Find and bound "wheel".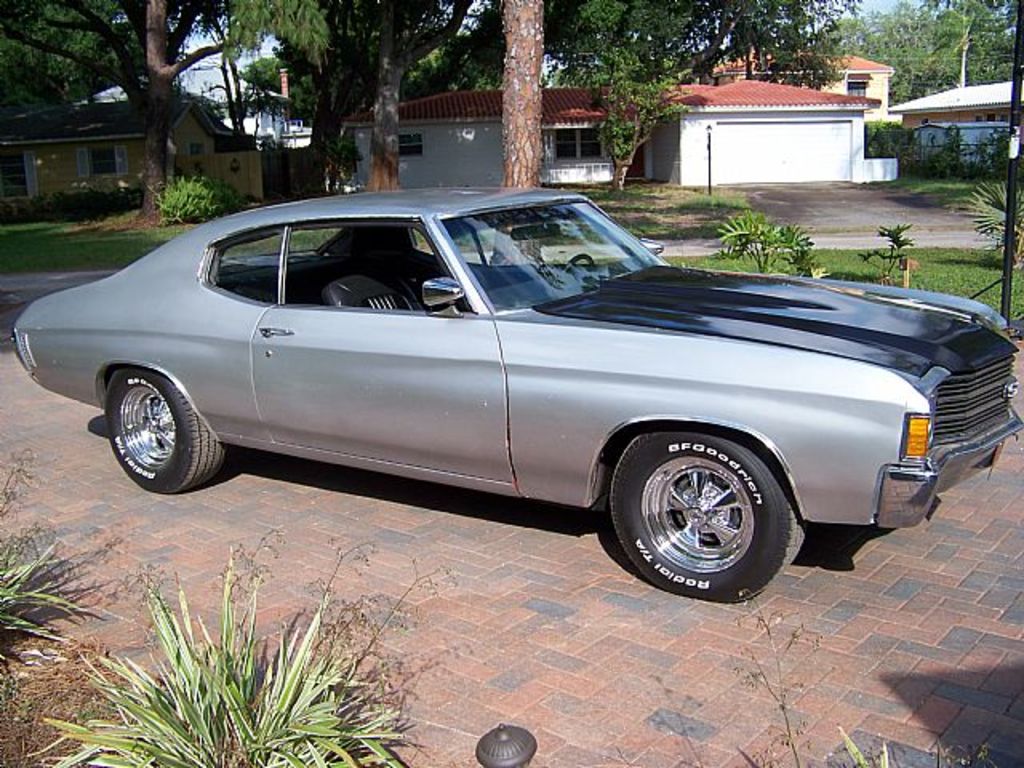
Bound: [x1=104, y1=365, x2=227, y2=496].
